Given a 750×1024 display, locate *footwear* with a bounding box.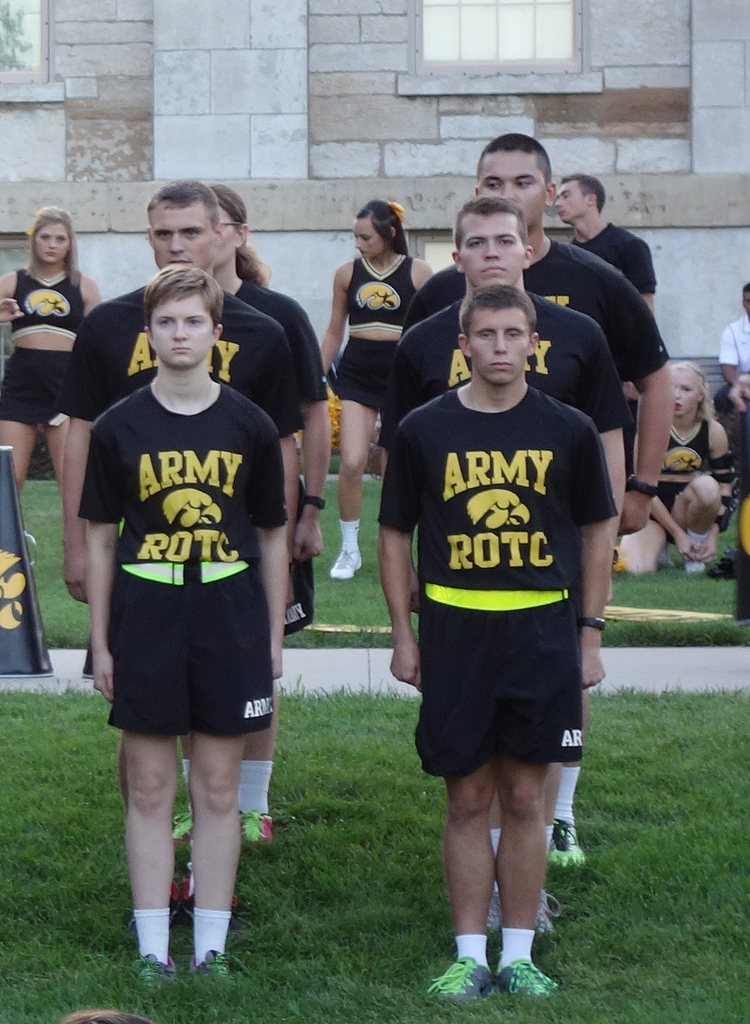
Located: x1=240, y1=810, x2=281, y2=859.
